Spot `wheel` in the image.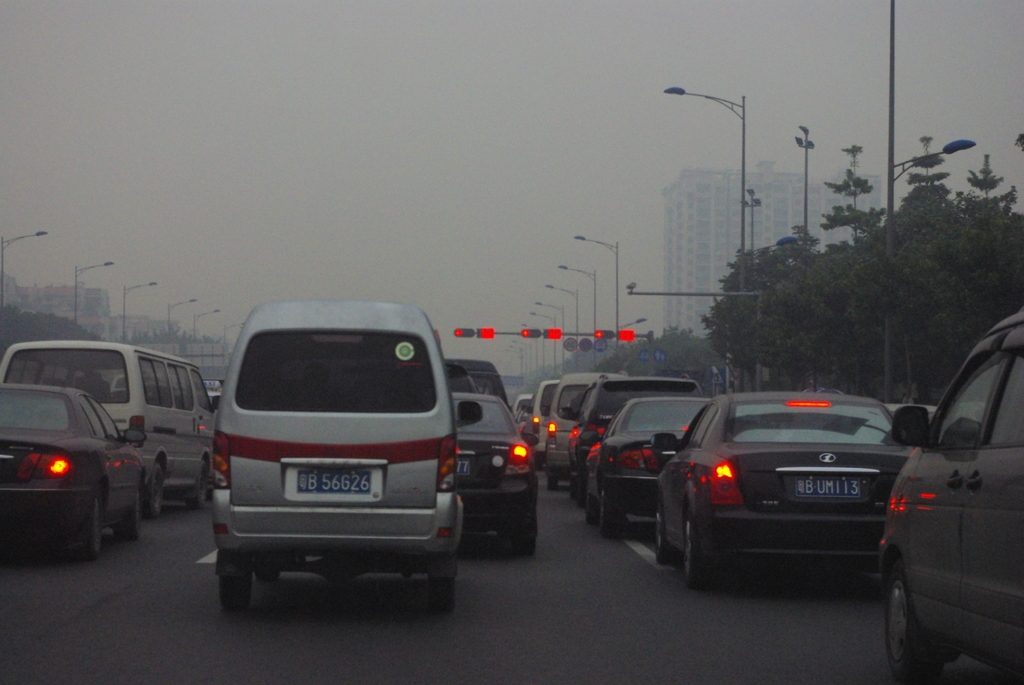
`wheel` found at 655 511 676 565.
